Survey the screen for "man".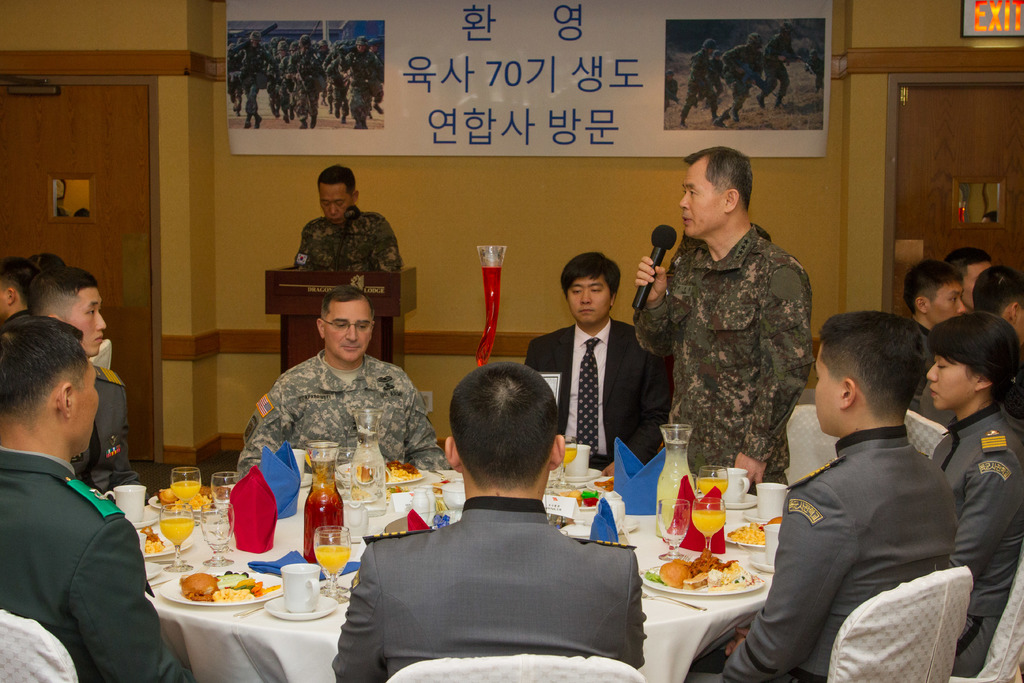
Survey found: (left=918, top=262, right=1023, bottom=426).
